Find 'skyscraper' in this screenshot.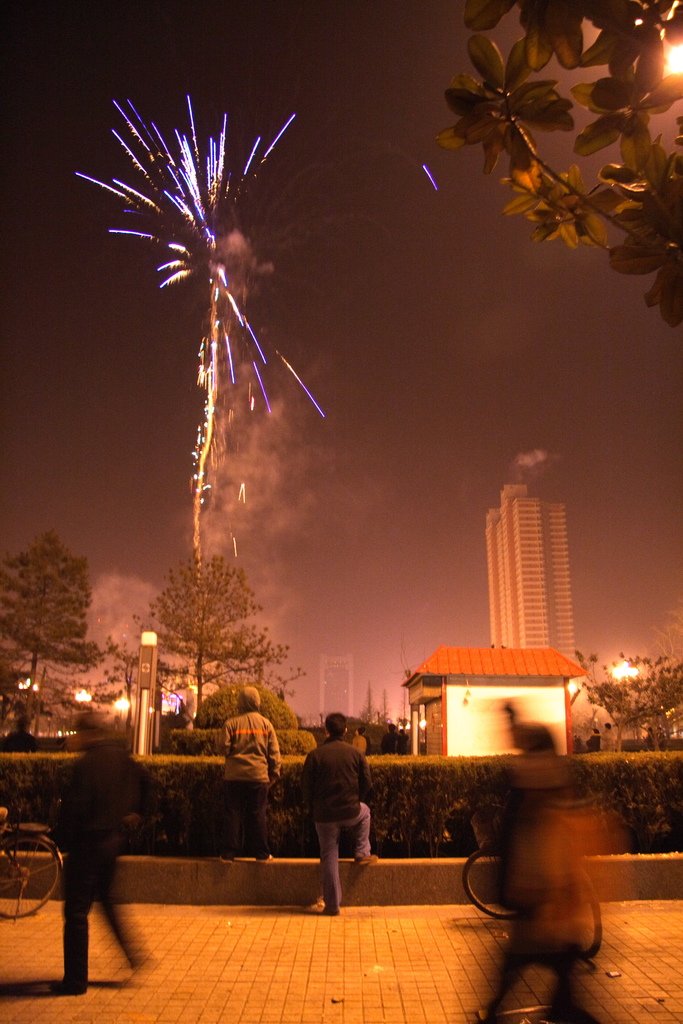
The bounding box for 'skyscraper' is [484,477,591,669].
